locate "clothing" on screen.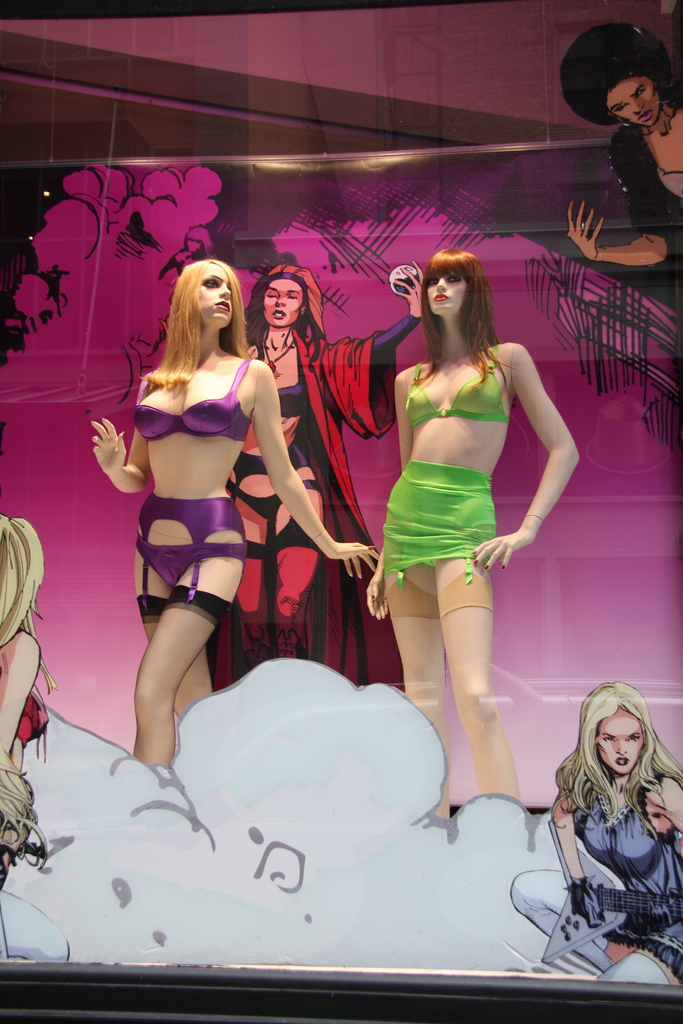
On screen at l=386, t=340, r=534, b=674.
